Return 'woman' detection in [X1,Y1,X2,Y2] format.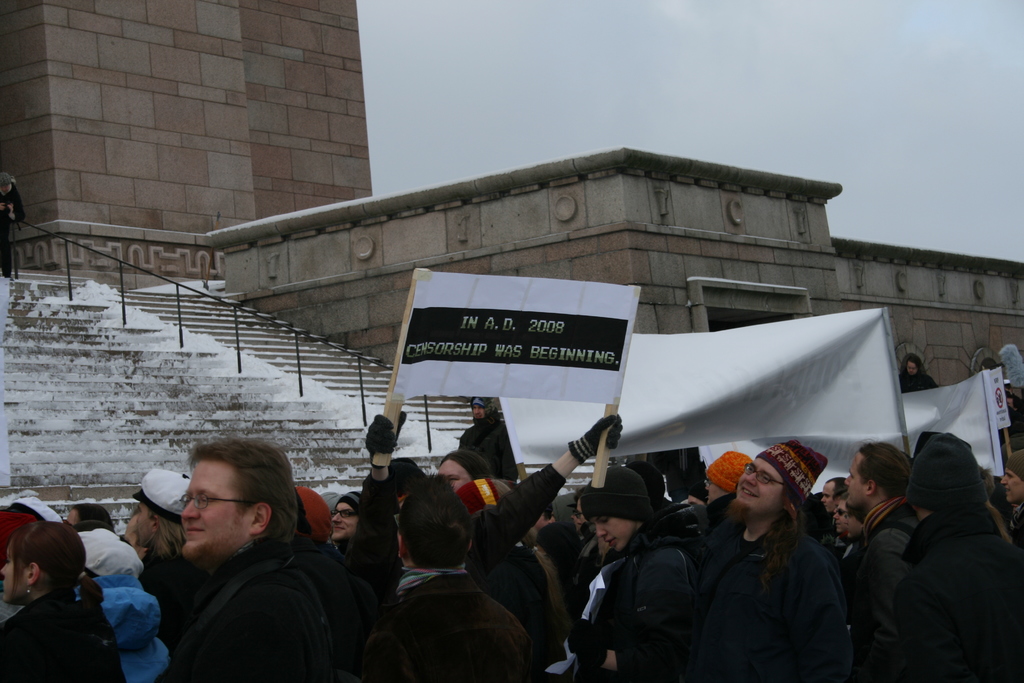
[0,520,131,682].
